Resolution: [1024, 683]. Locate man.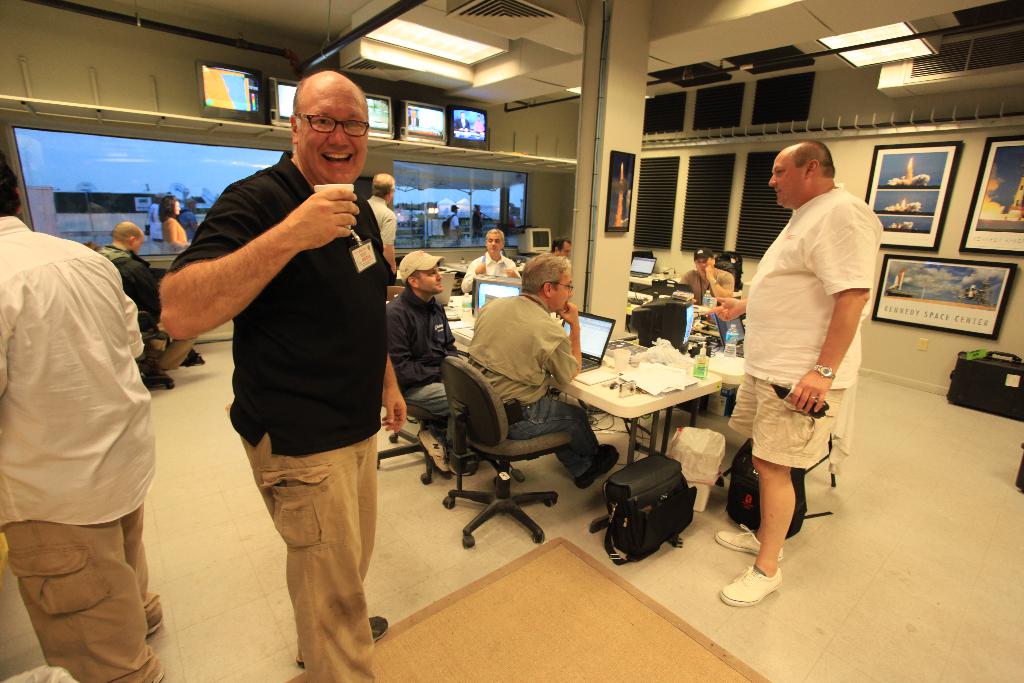
x1=680 y1=249 x2=739 y2=313.
